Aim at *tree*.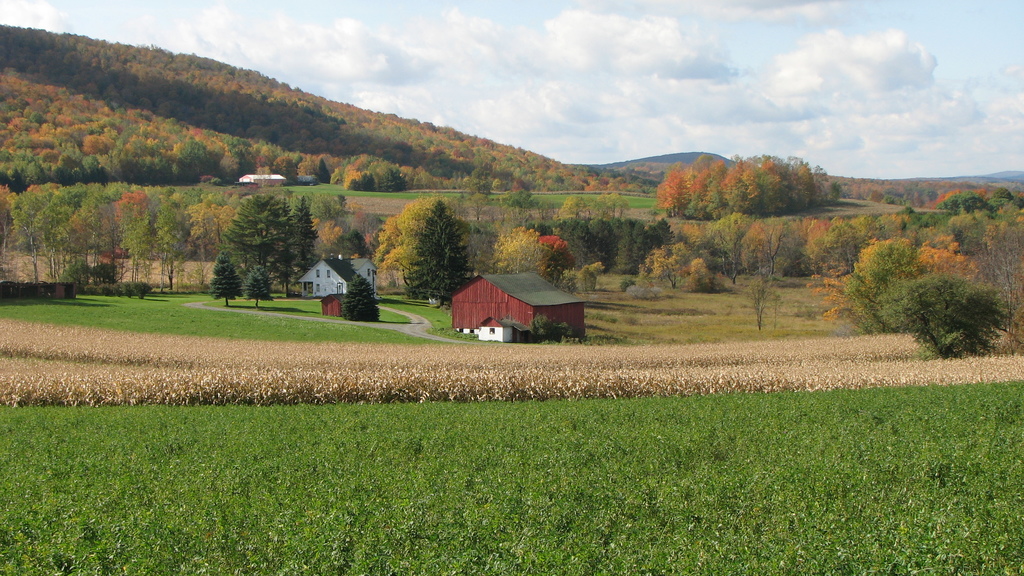
Aimed at bbox=[844, 183, 879, 214].
